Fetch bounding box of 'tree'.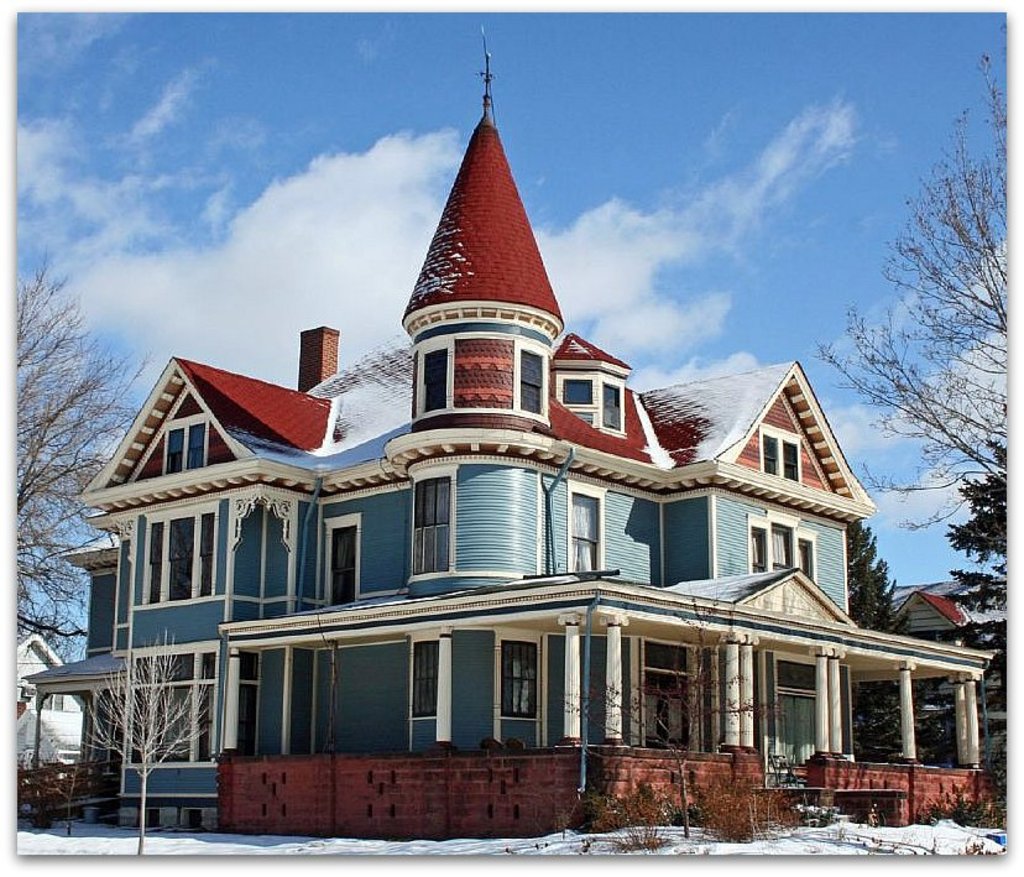
Bbox: box(817, 6, 1015, 554).
